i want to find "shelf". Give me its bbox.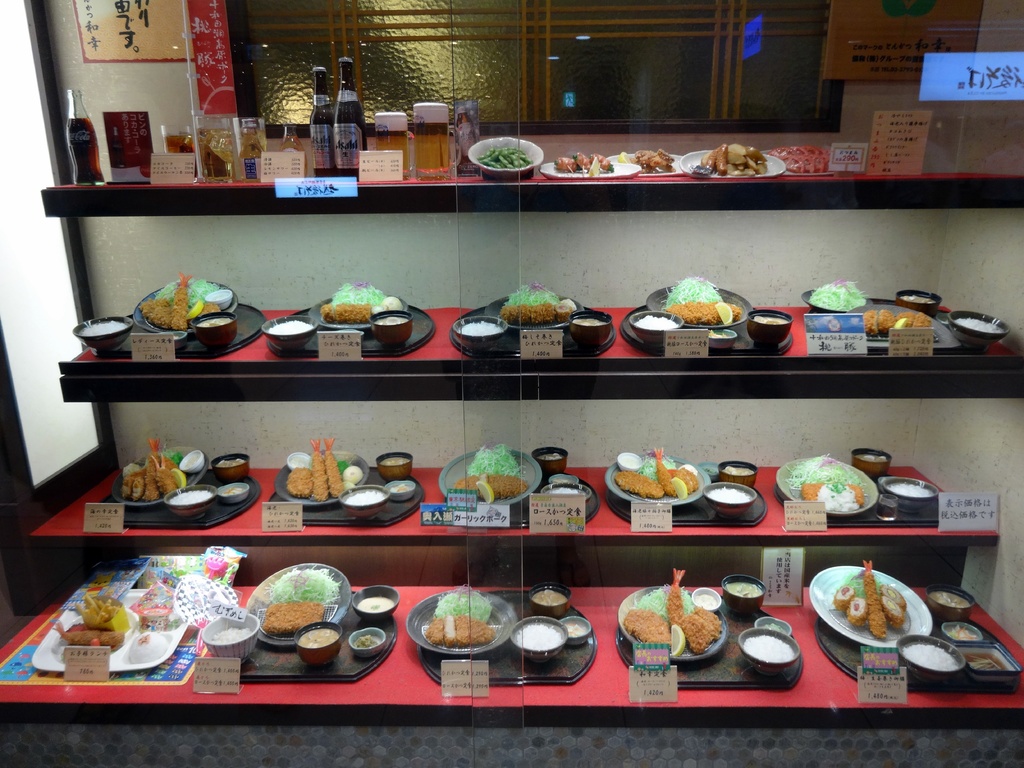
(42,45,1023,218).
